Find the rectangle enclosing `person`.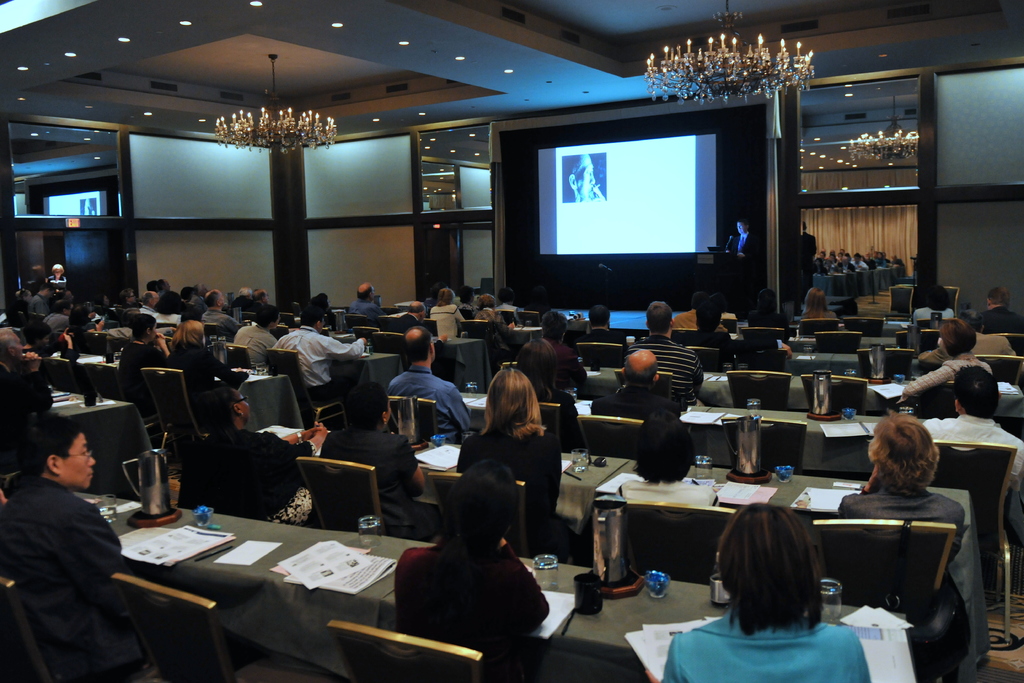
<box>232,305,281,373</box>.
